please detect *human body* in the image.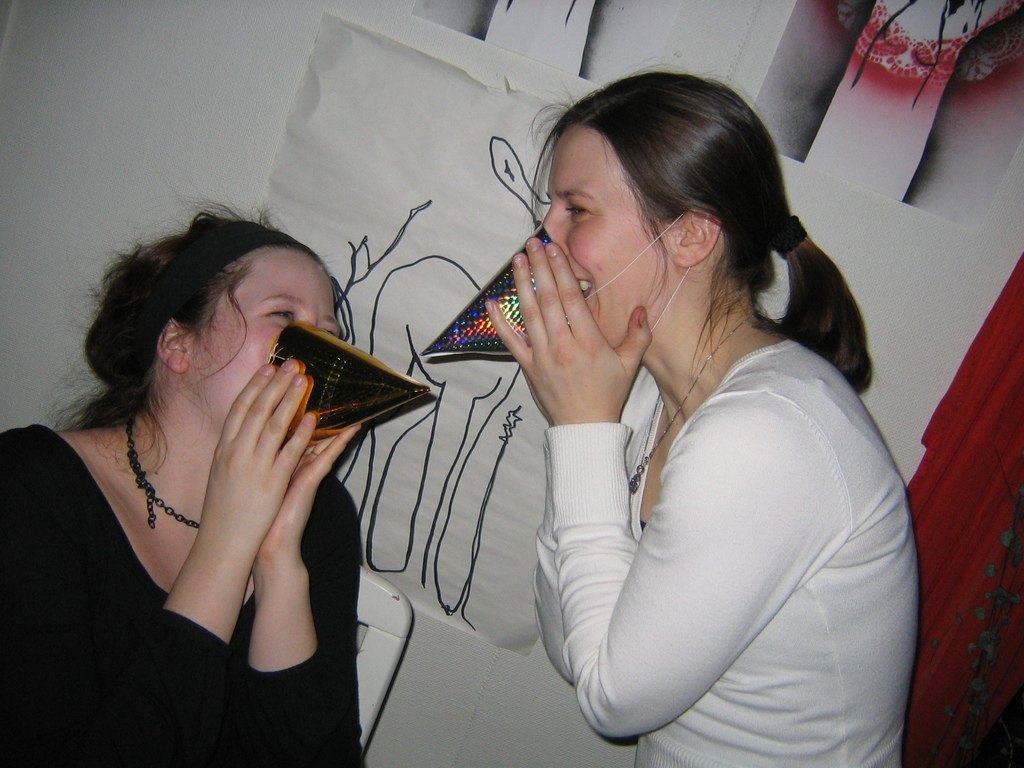
locate(0, 213, 376, 767).
